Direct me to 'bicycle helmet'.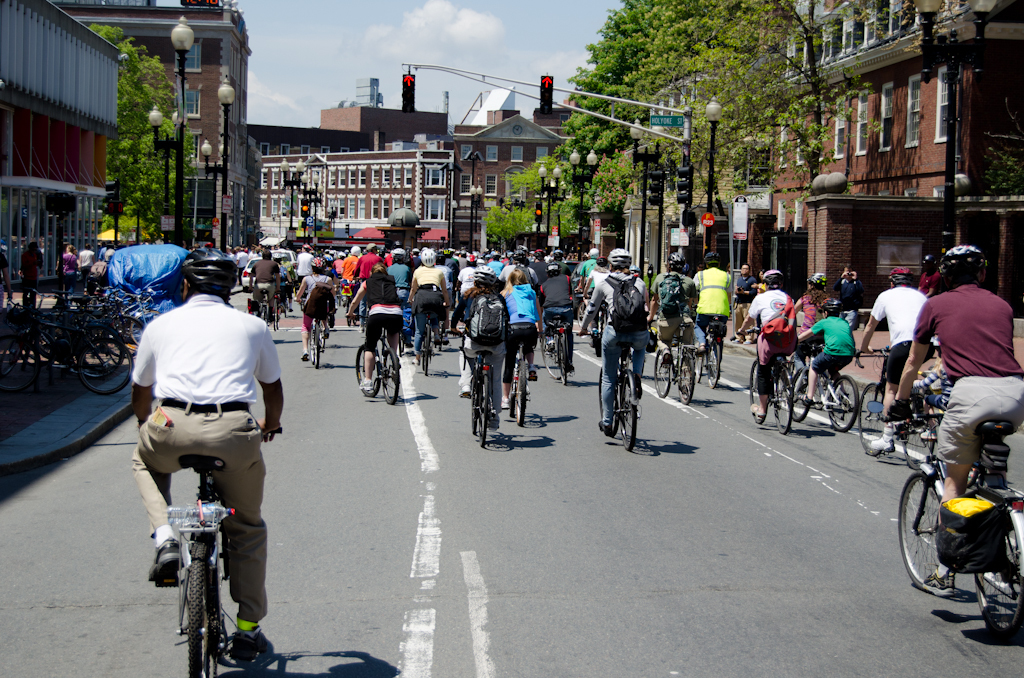
Direction: 418, 249, 437, 267.
